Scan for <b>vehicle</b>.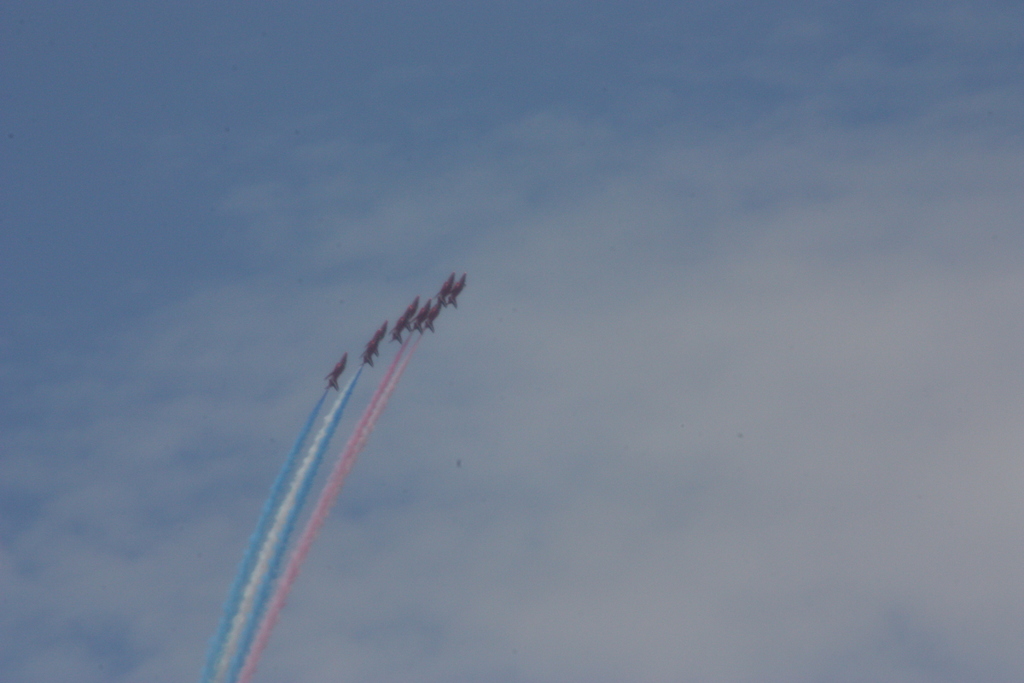
Scan result: (left=407, top=289, right=420, bottom=330).
